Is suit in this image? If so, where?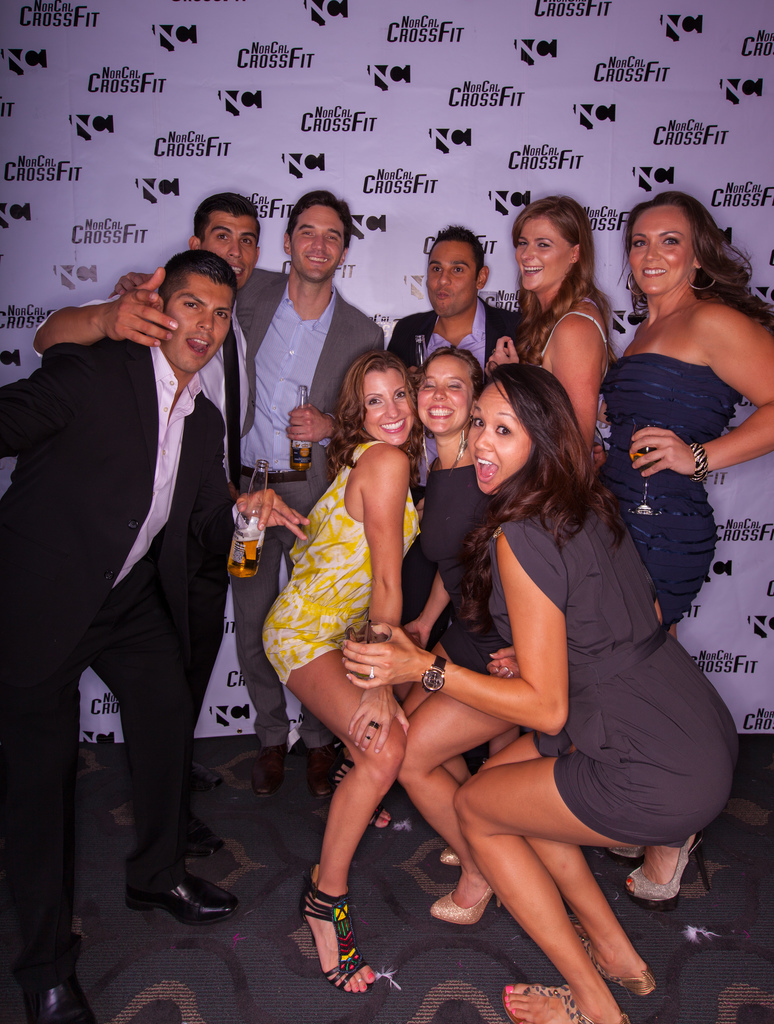
Yes, at (35,155,265,963).
